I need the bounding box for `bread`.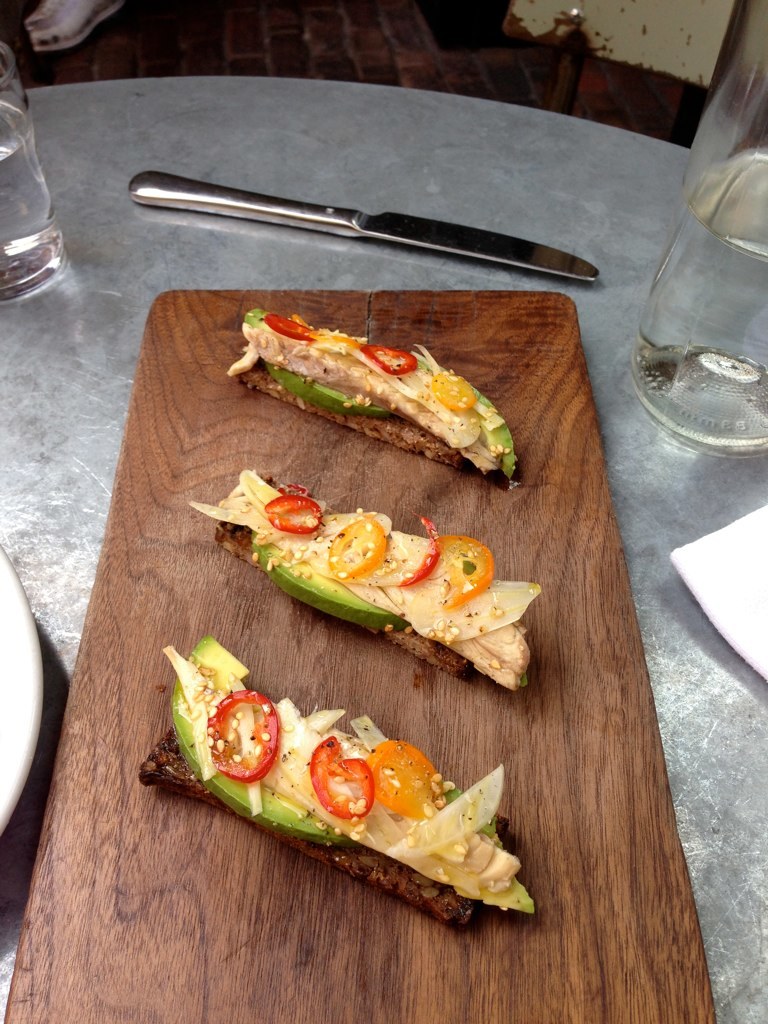
Here it is: 220,475,475,670.
